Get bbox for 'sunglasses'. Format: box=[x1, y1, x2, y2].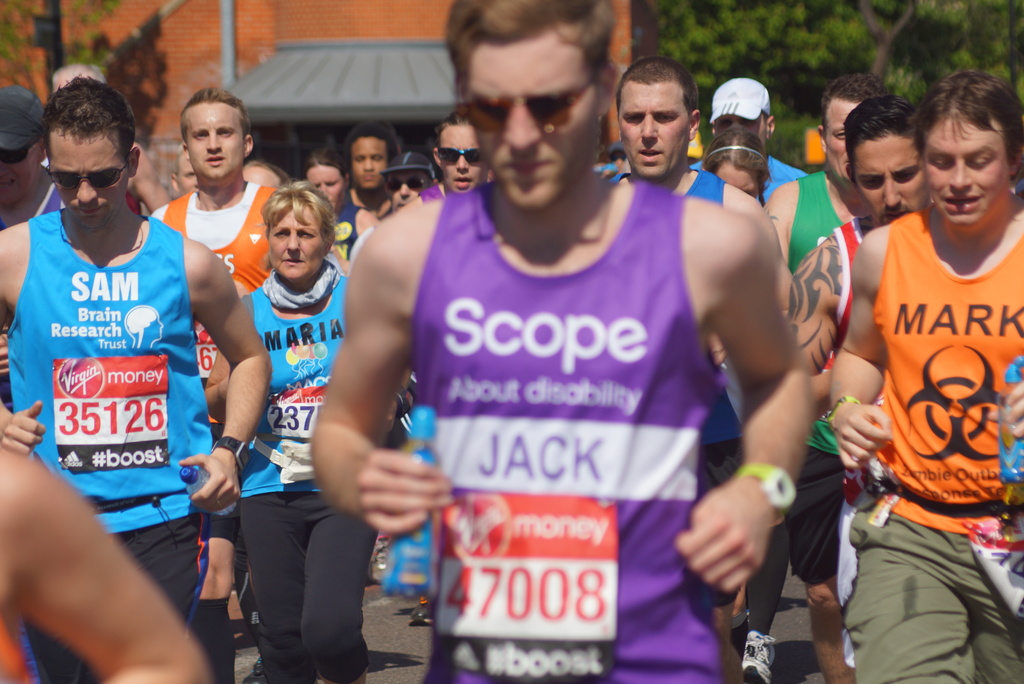
box=[439, 149, 483, 165].
